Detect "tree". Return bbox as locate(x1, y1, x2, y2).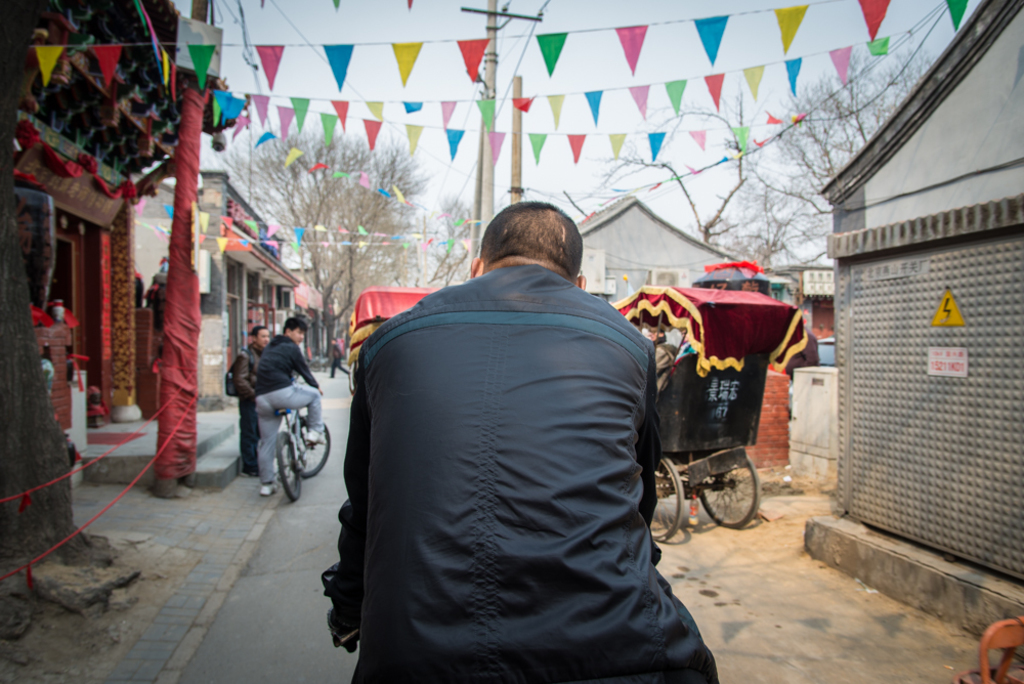
locate(583, 97, 770, 230).
